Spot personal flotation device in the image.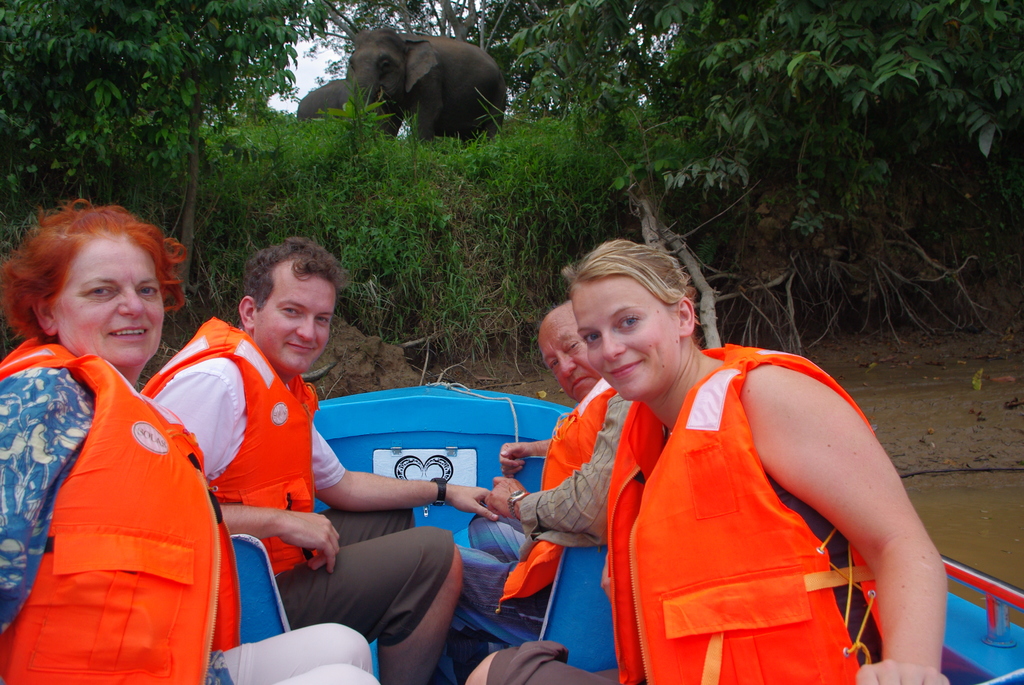
personal flotation device found at select_region(599, 343, 884, 684).
